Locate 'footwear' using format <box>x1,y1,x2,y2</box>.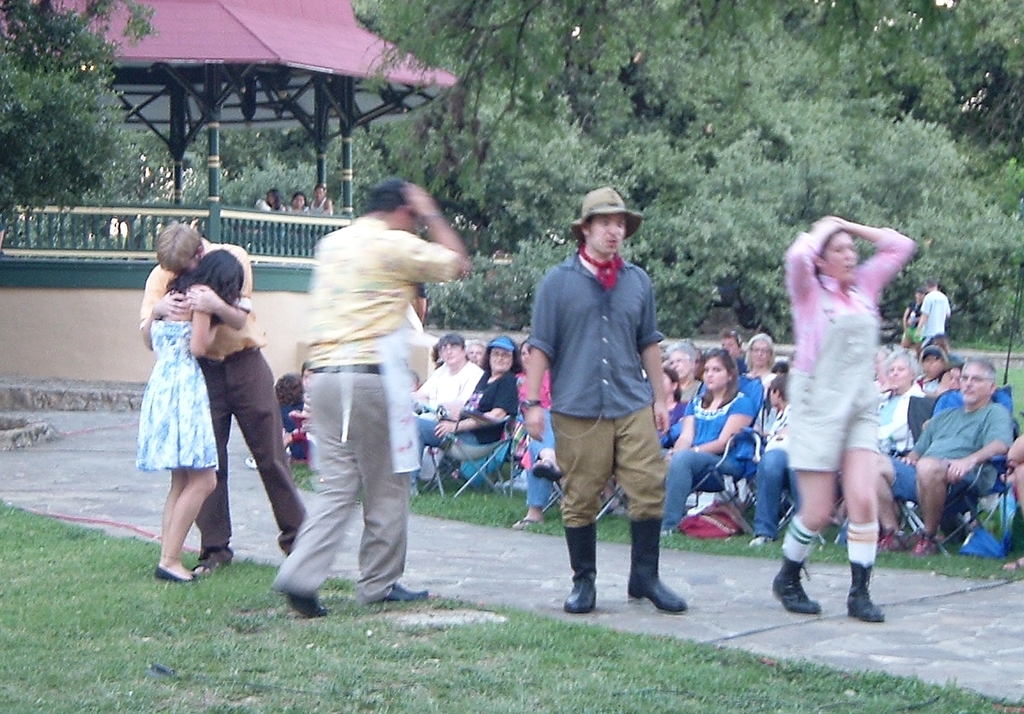
<box>907,532,937,556</box>.
